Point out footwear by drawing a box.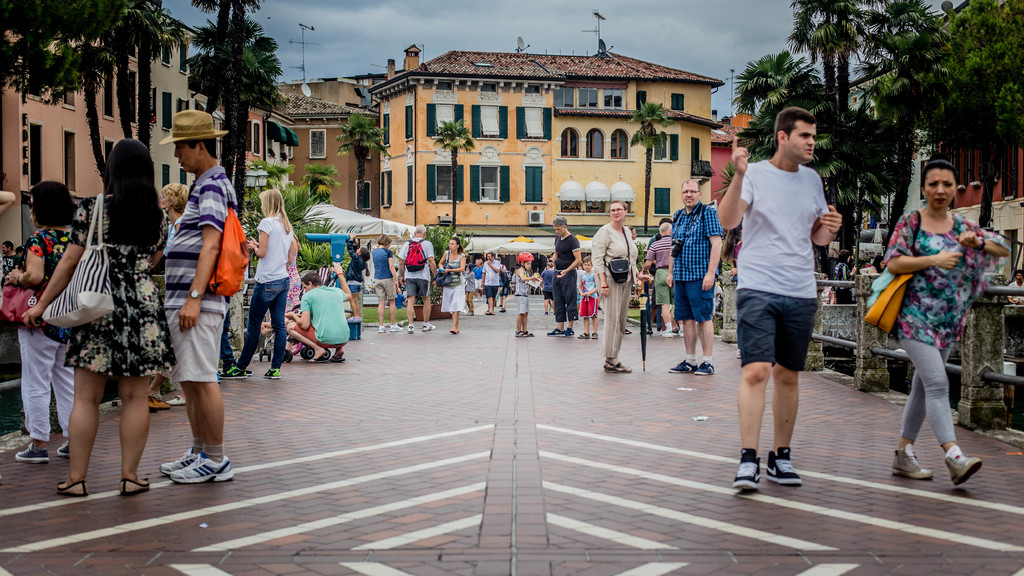
[604, 360, 630, 374].
